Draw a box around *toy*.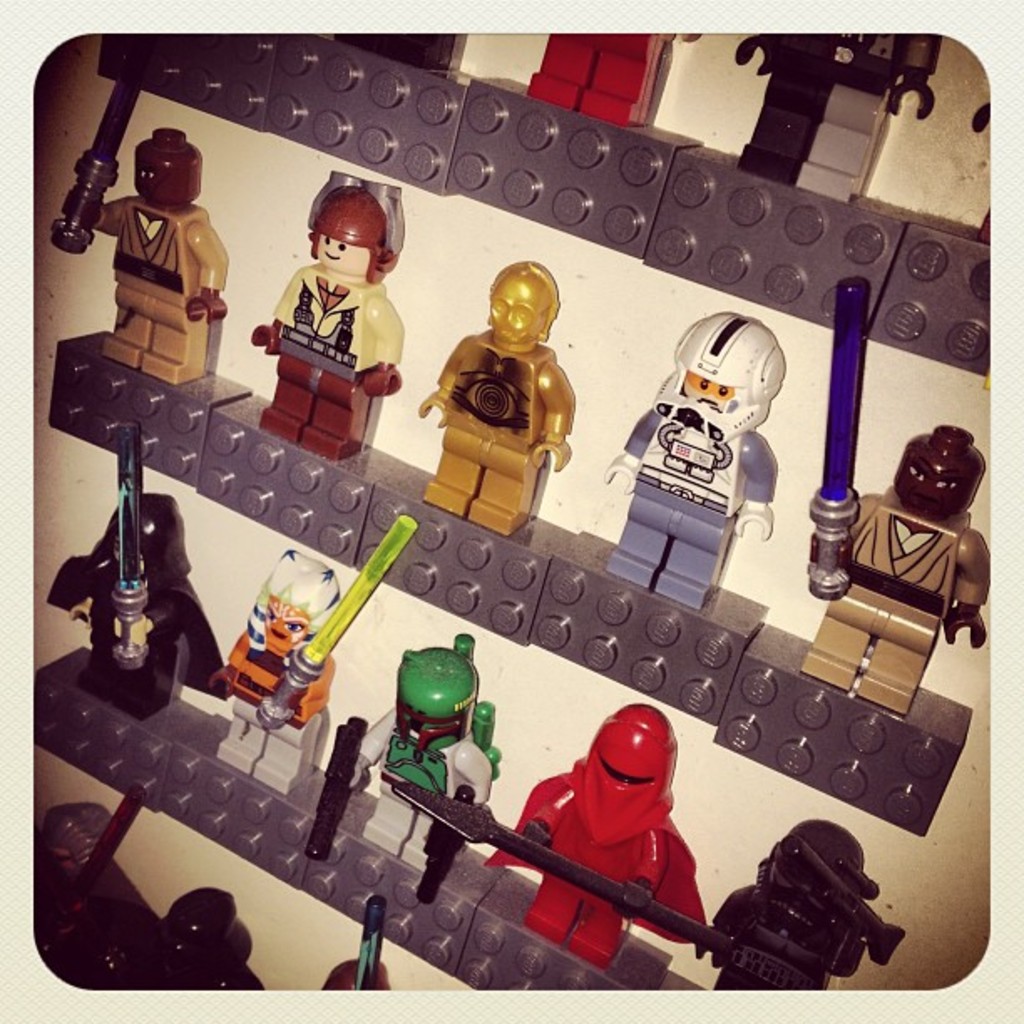
x1=405, y1=261, x2=581, y2=542.
